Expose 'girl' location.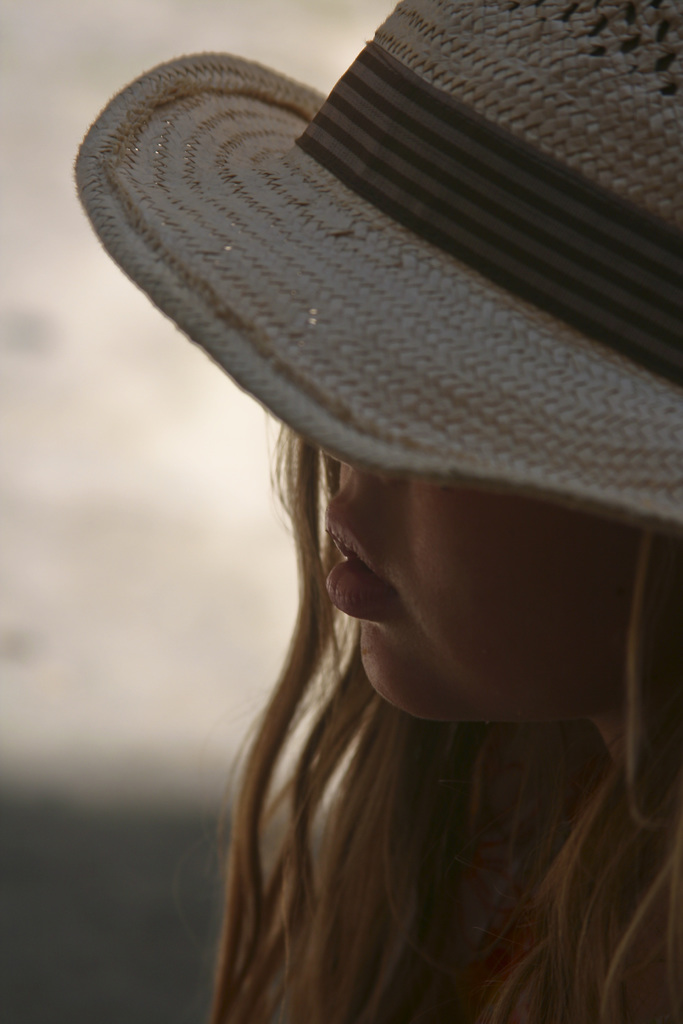
Exposed at box=[74, 0, 682, 1023].
